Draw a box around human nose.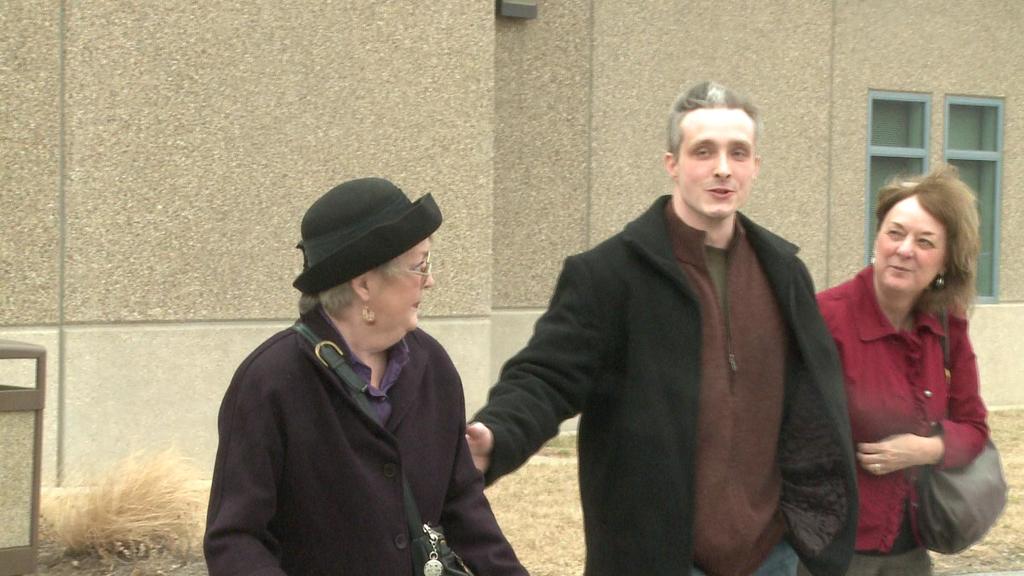
bbox(891, 233, 917, 260).
